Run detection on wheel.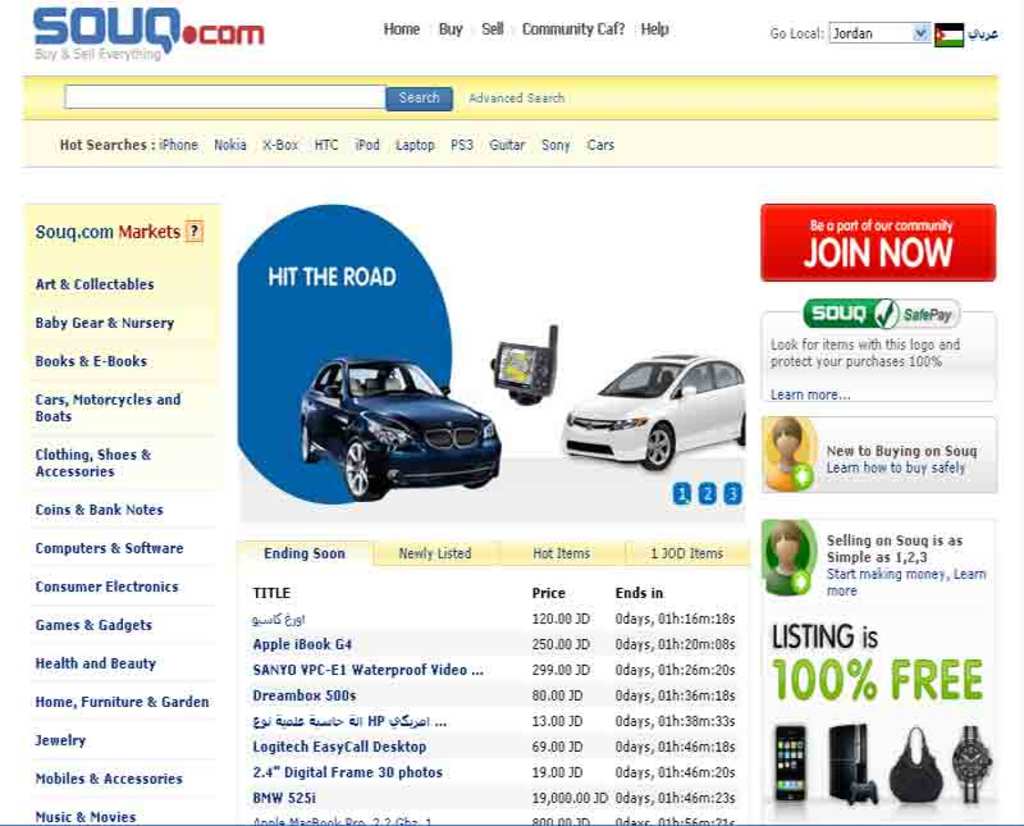
Result: select_region(736, 417, 746, 447).
